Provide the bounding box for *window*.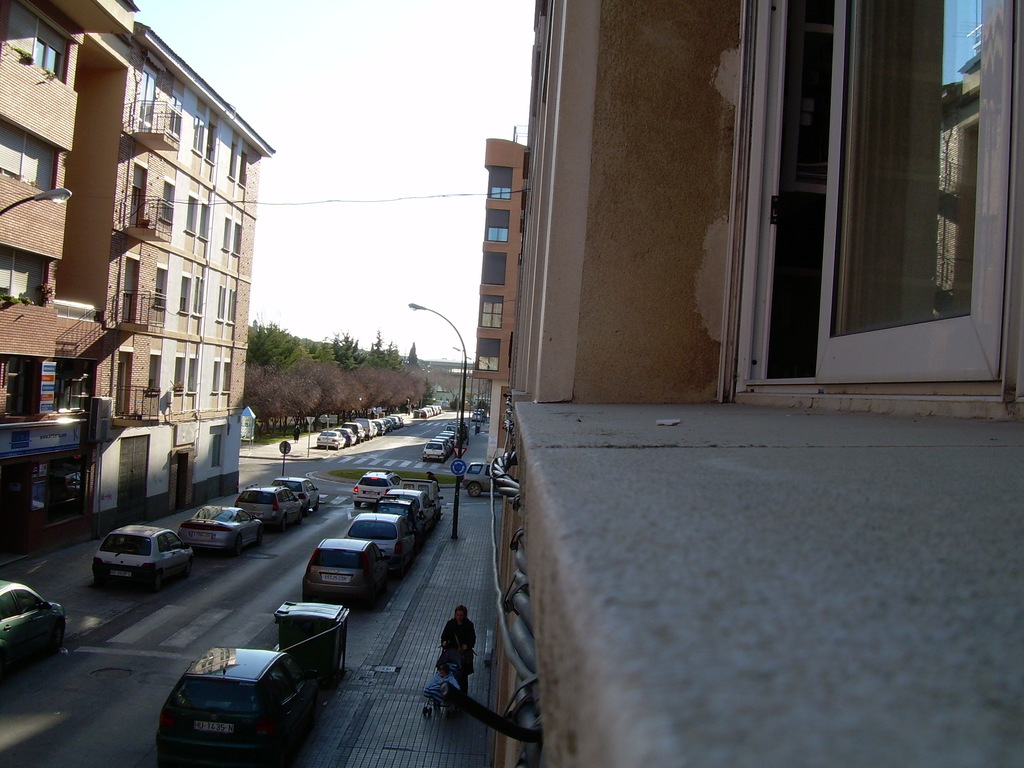
(left=196, top=277, right=204, bottom=318).
